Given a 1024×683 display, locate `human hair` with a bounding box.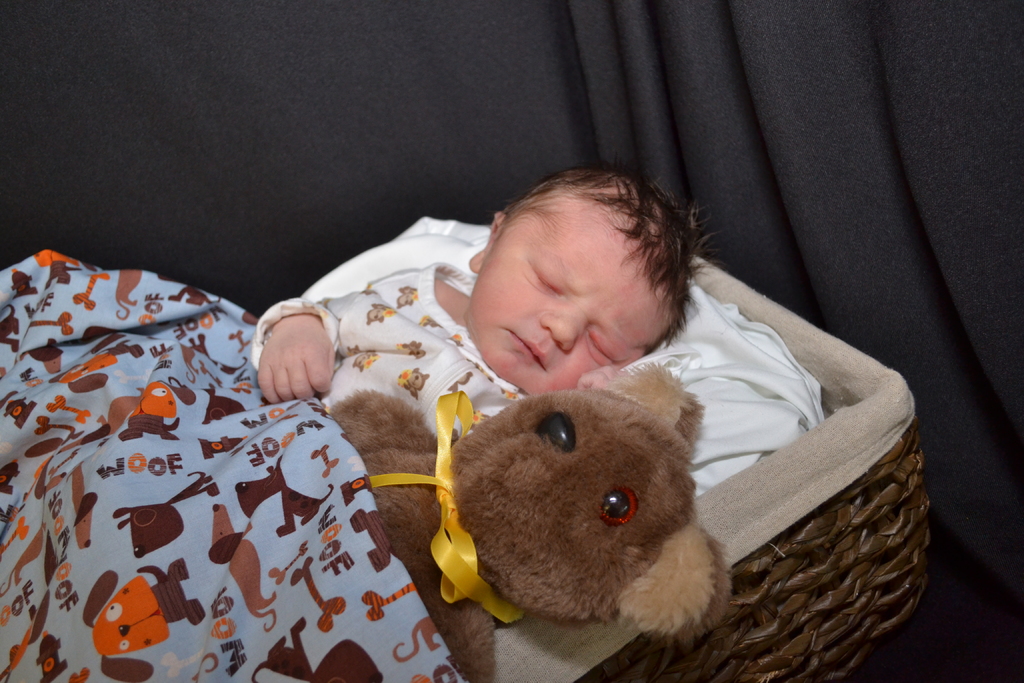
Located: pyautogui.locateOnScreen(507, 171, 714, 359).
